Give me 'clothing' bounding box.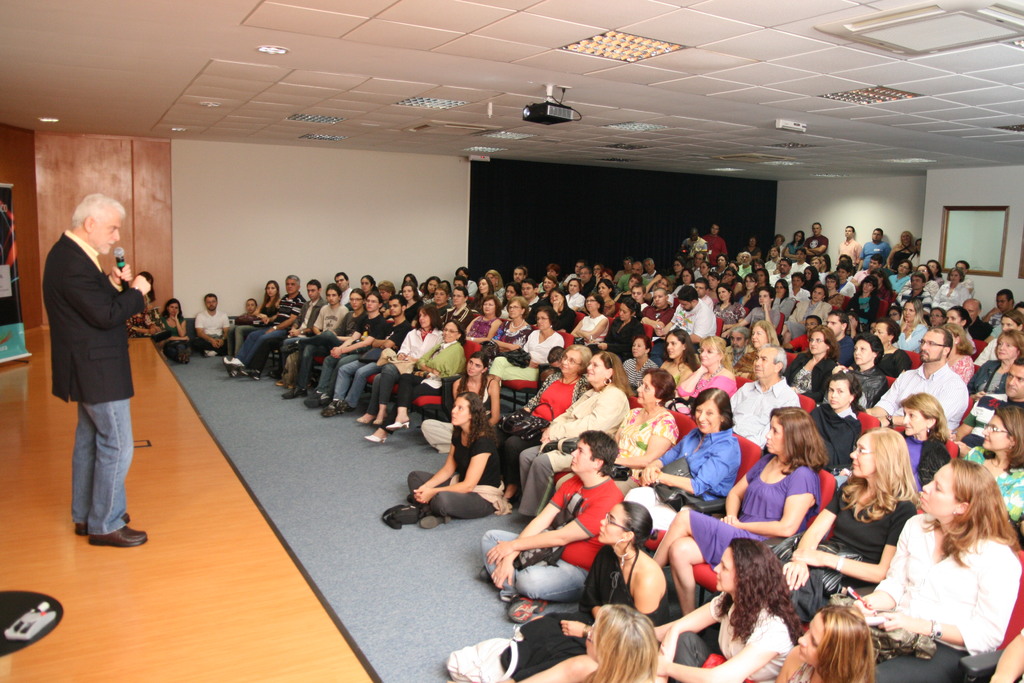
bbox(461, 313, 501, 339).
